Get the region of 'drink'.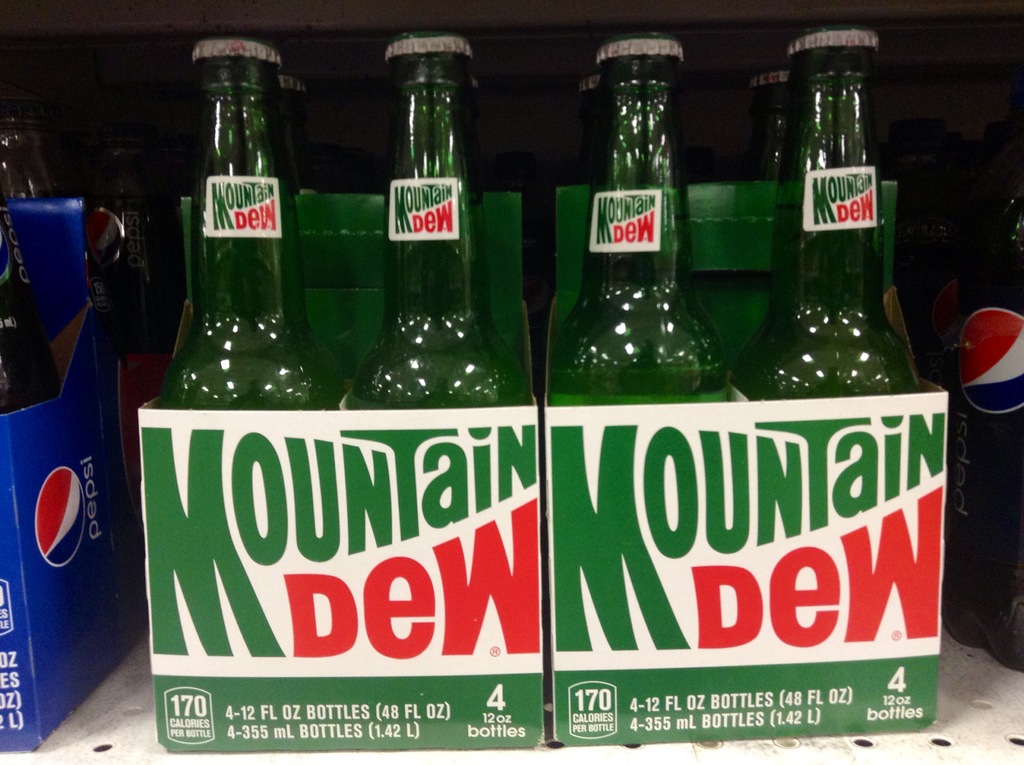
bbox=[728, 22, 922, 403].
